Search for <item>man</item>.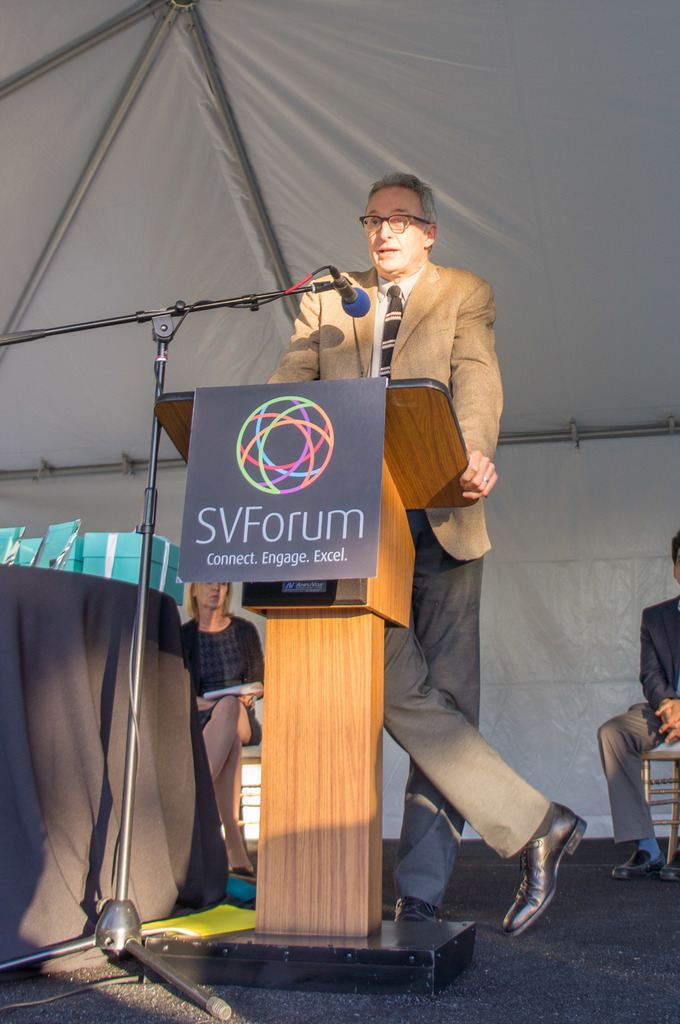
Found at rect(287, 160, 548, 924).
